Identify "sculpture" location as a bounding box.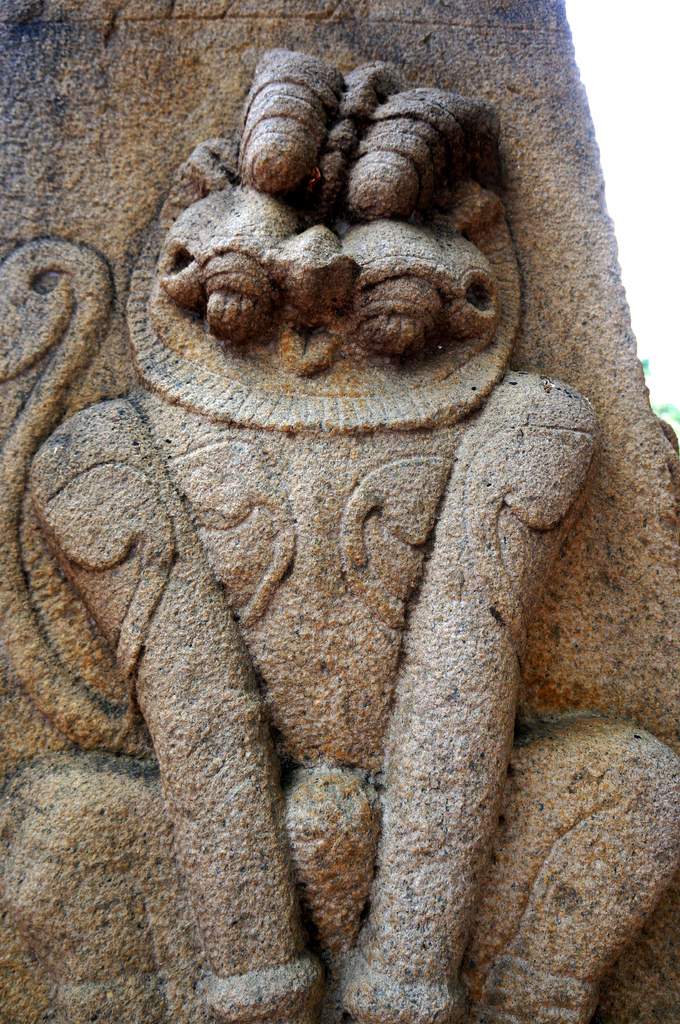
[left=0, top=47, right=679, bottom=1023].
